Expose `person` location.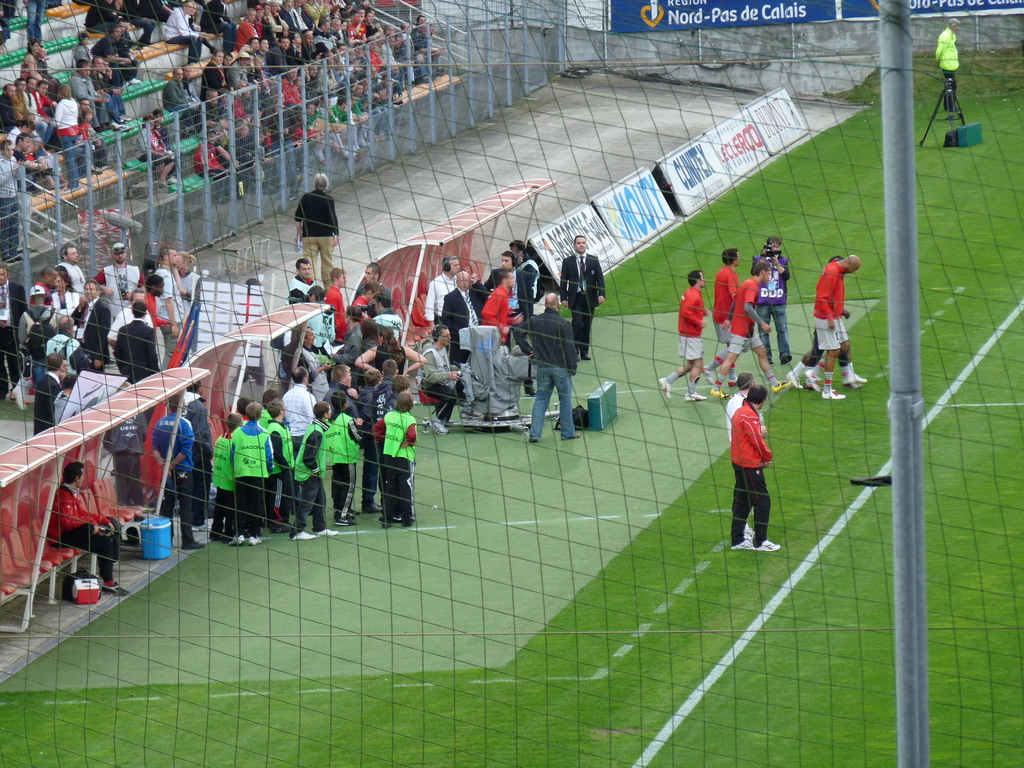
Exposed at [x1=657, y1=234, x2=867, y2=402].
